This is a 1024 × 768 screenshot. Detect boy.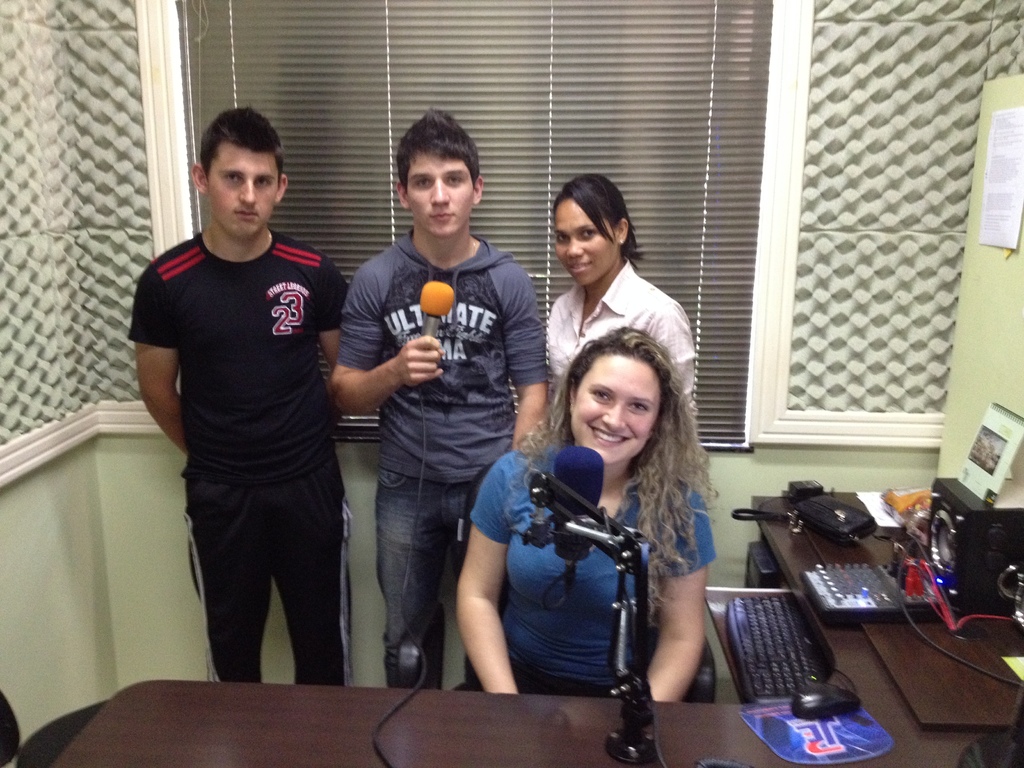
(127, 111, 345, 686).
